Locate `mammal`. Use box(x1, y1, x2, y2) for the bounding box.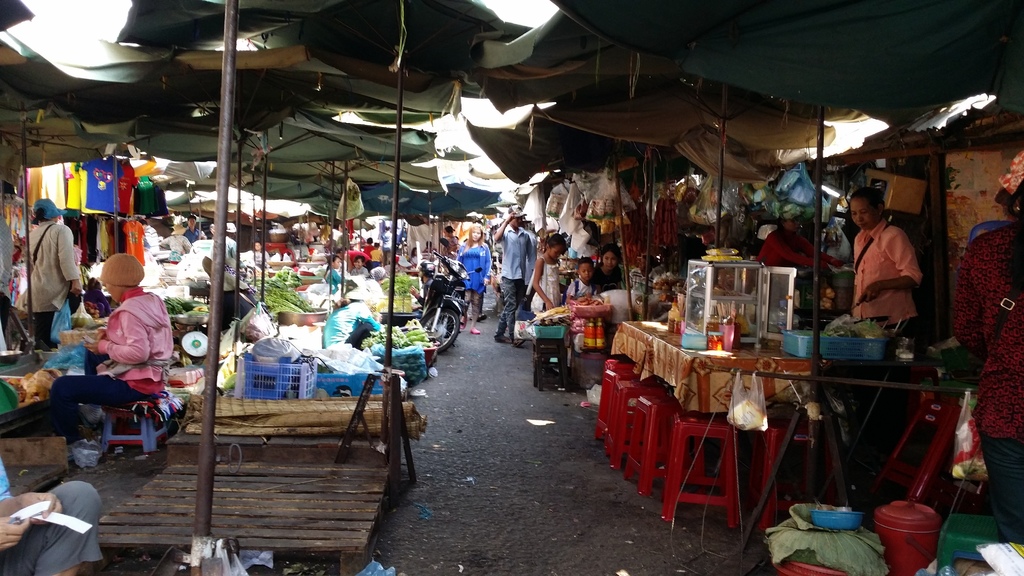
box(568, 260, 596, 302).
